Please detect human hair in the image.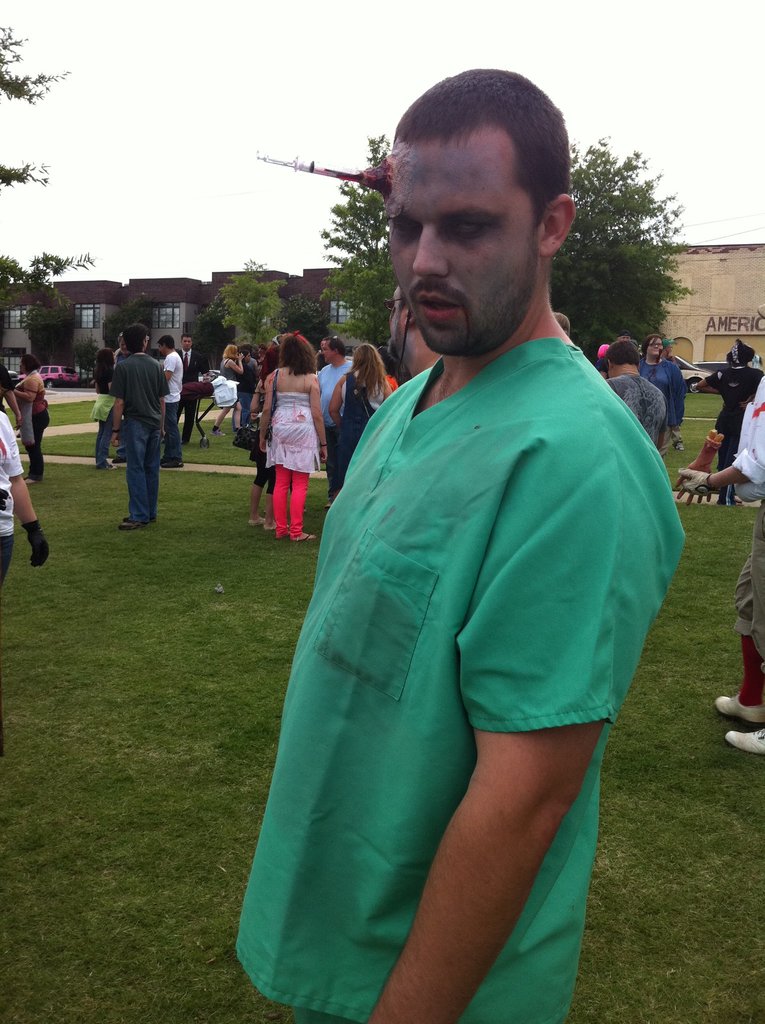
<bbox>23, 353, 40, 376</bbox>.
